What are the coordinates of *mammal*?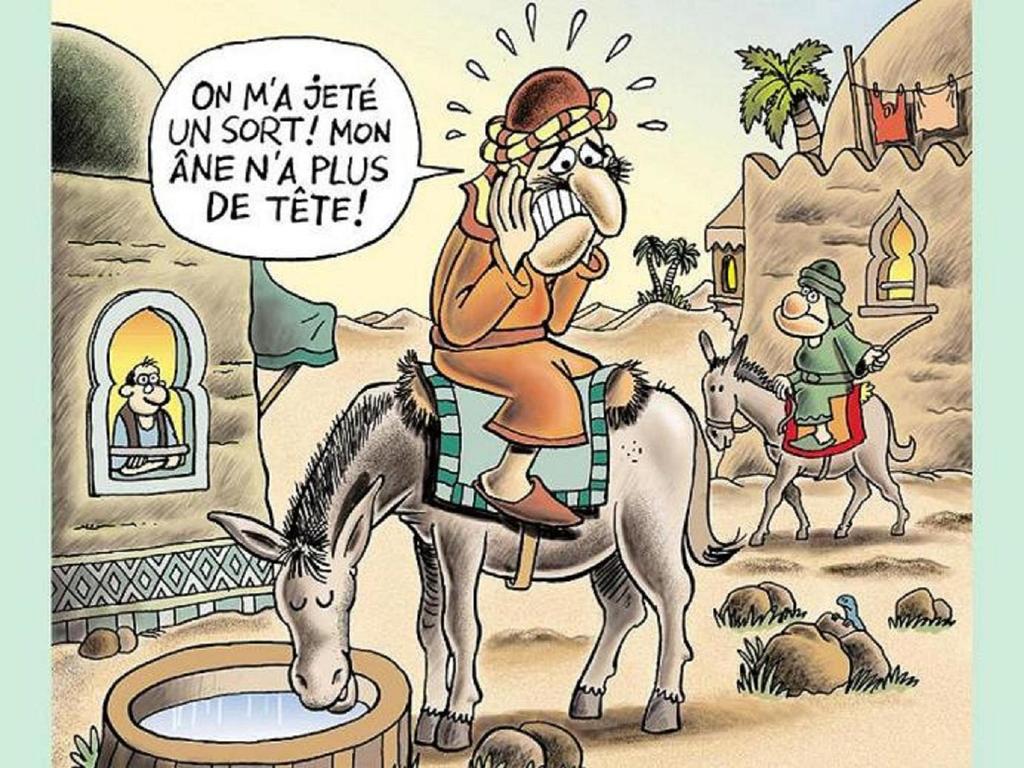
[205, 354, 747, 748].
